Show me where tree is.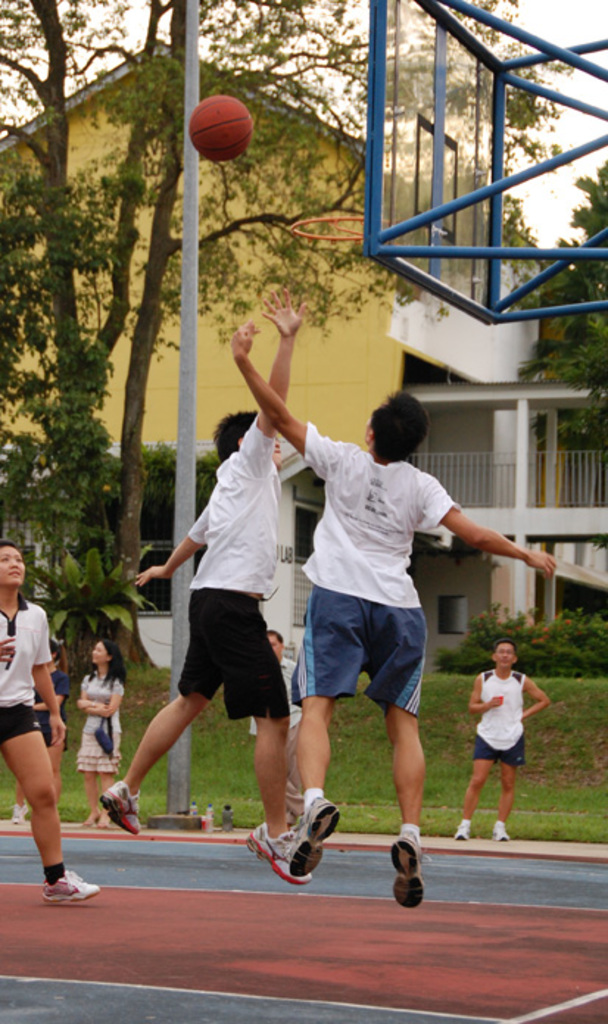
tree is at l=537, t=150, r=607, b=453.
